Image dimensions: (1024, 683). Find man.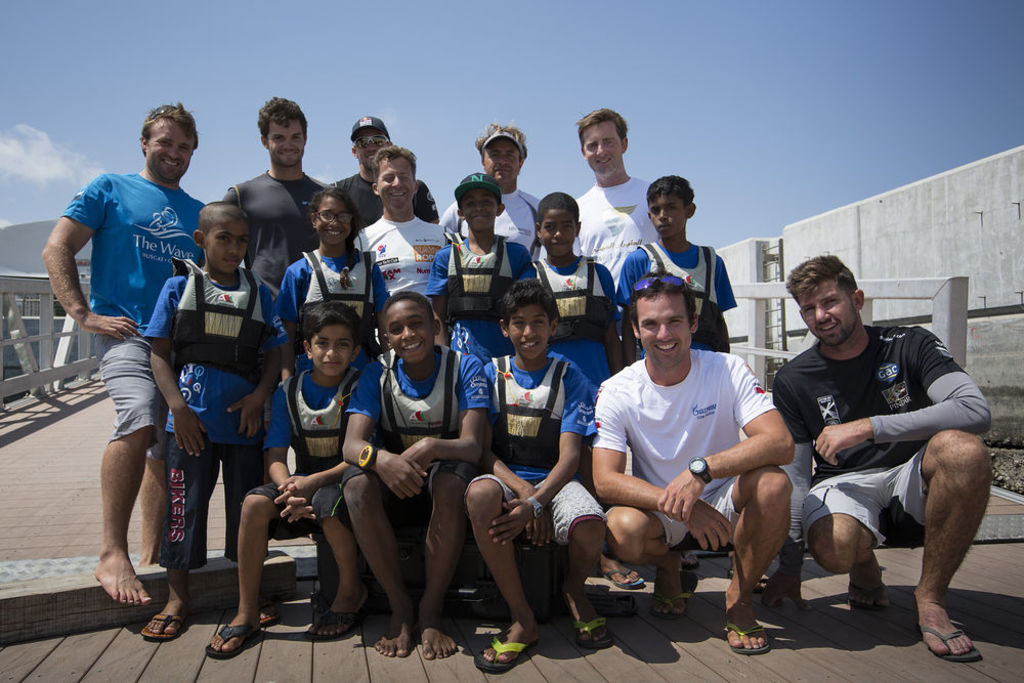
[352,144,456,349].
